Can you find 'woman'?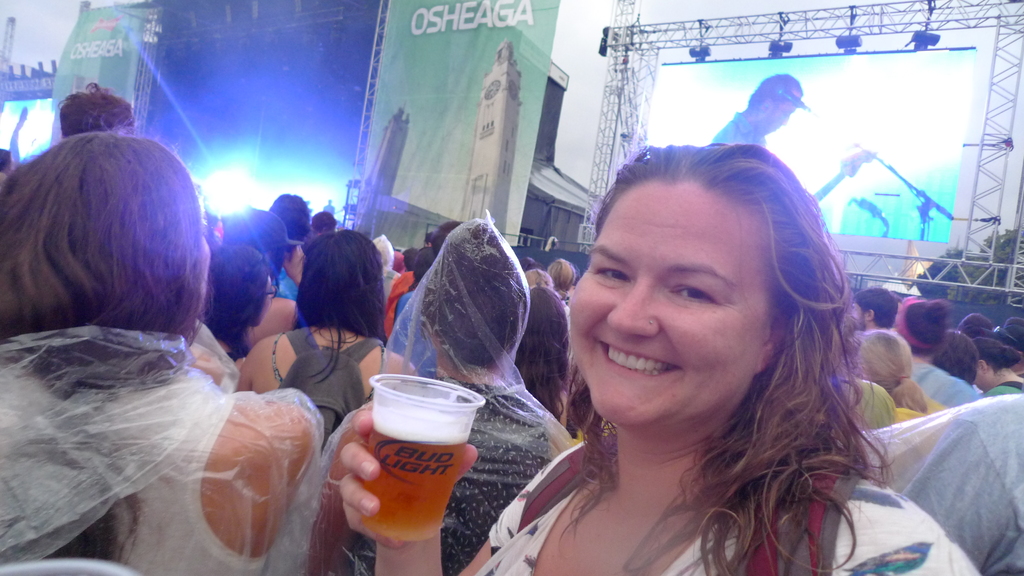
Yes, bounding box: box=[236, 225, 418, 449].
